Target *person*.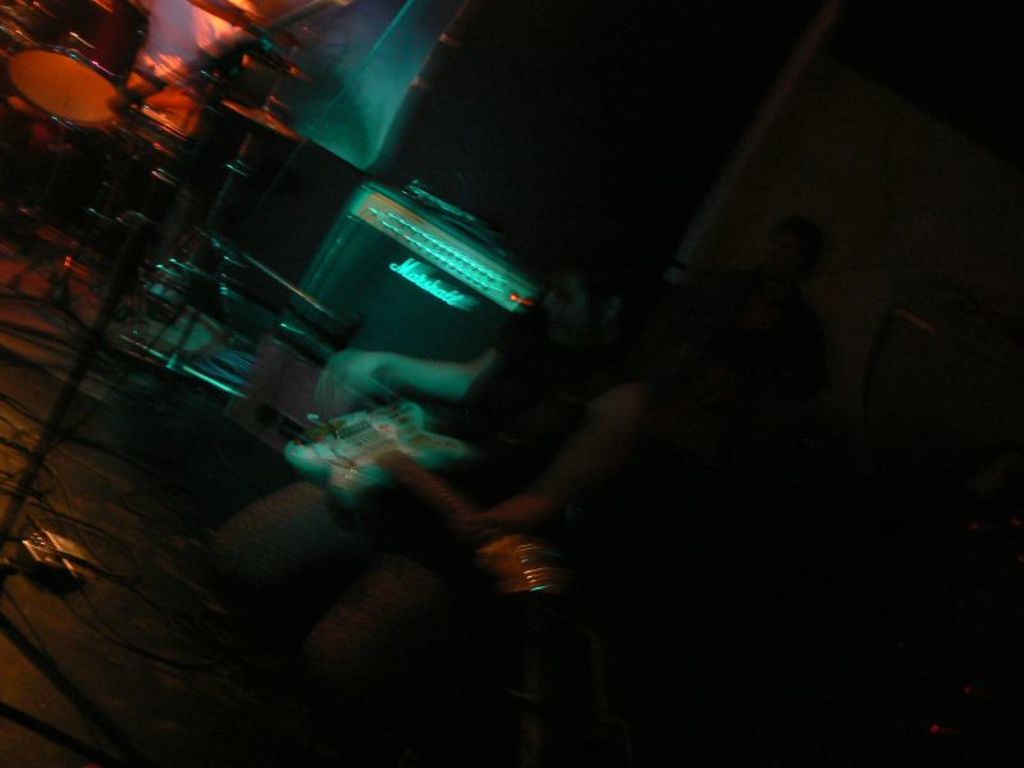
Target region: l=206, t=241, r=652, b=741.
